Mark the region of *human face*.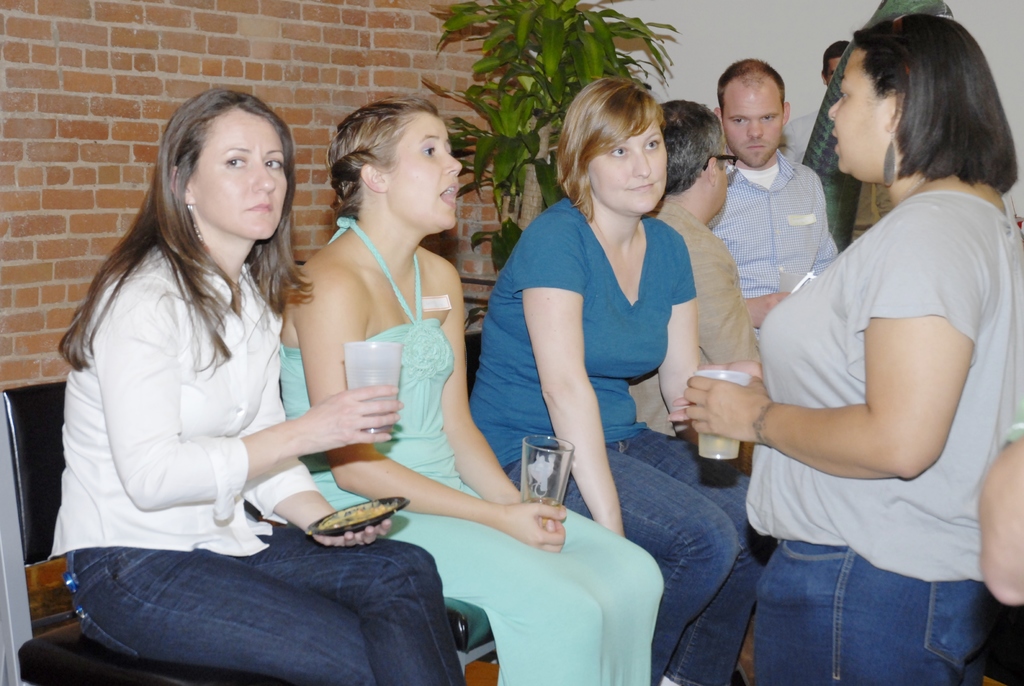
Region: (828,47,890,179).
